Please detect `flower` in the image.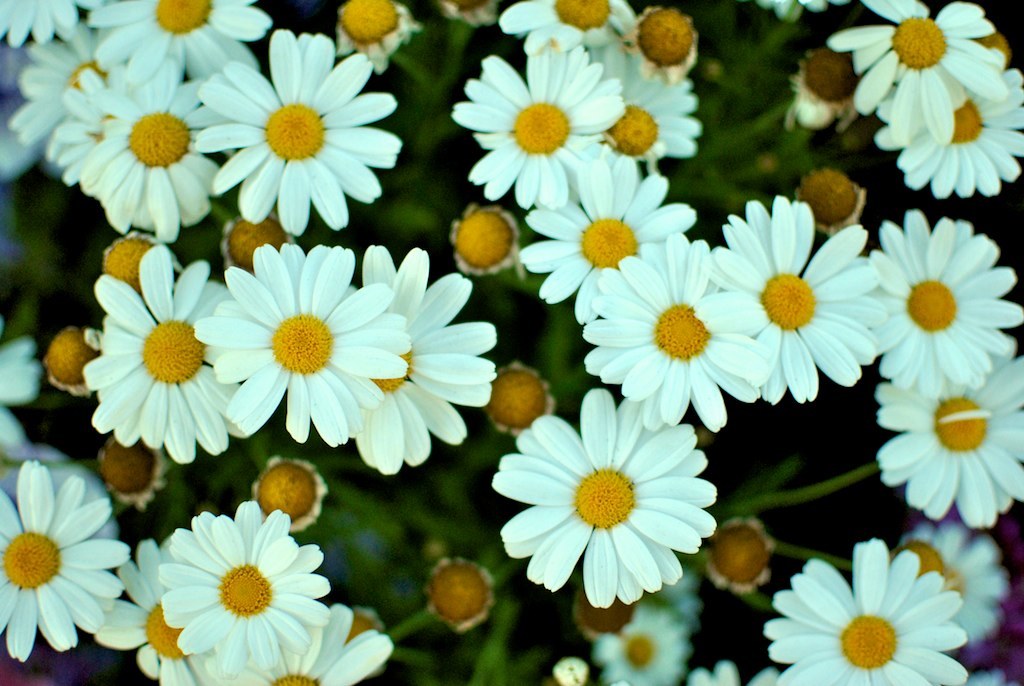
rect(748, 534, 979, 685).
